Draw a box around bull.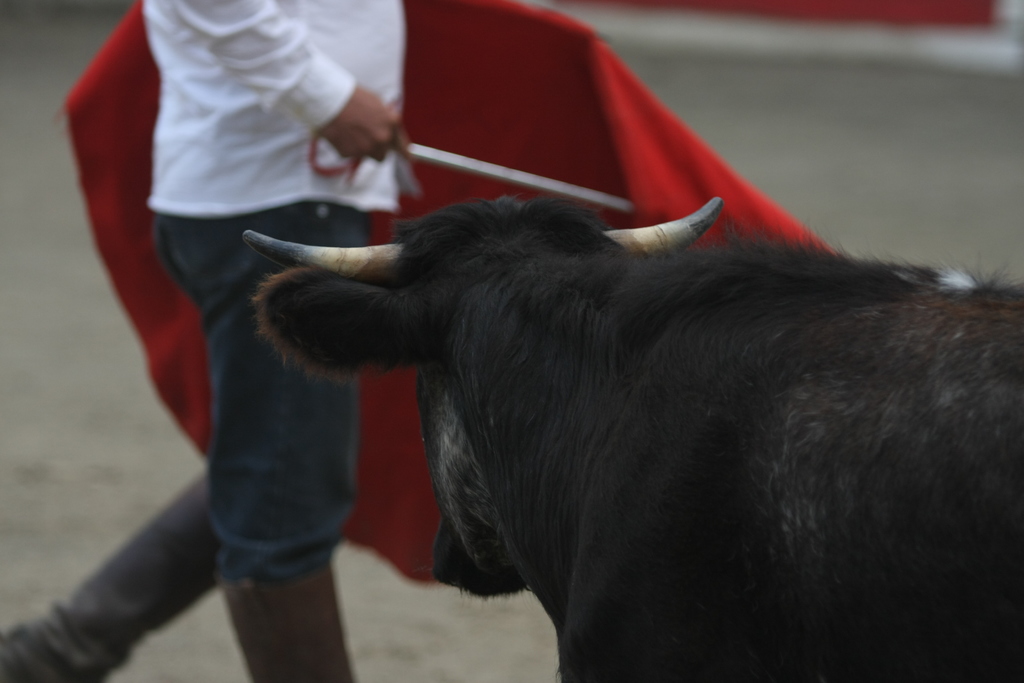
[241, 192, 1023, 682].
